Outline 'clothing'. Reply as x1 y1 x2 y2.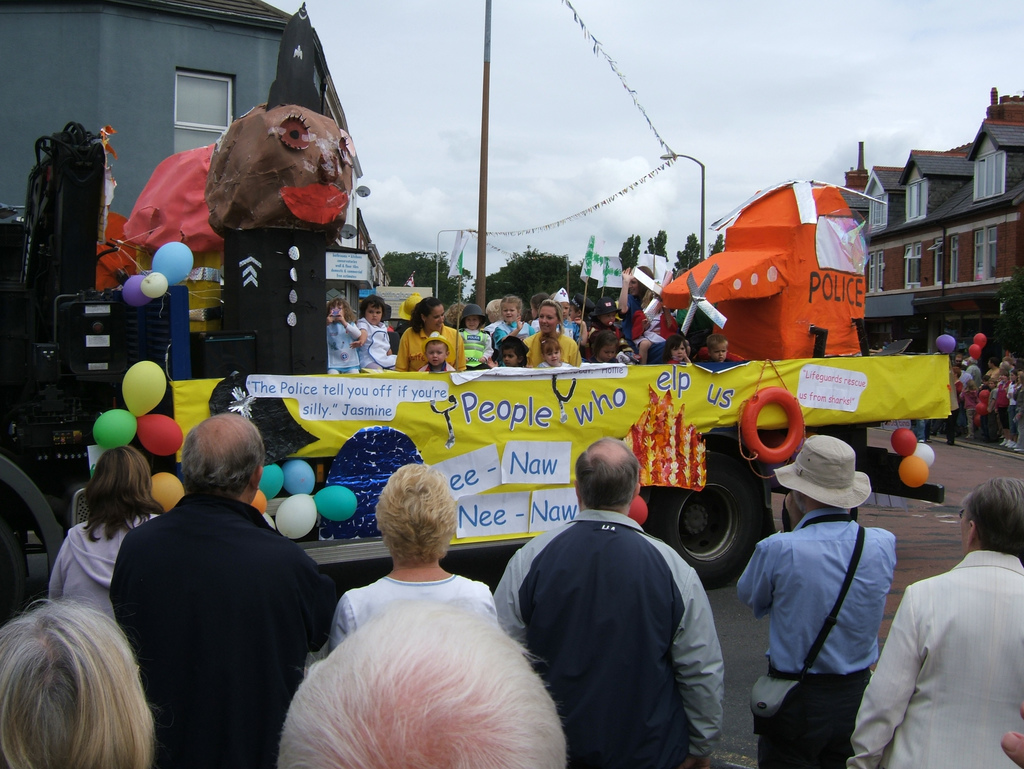
742 508 884 768.
